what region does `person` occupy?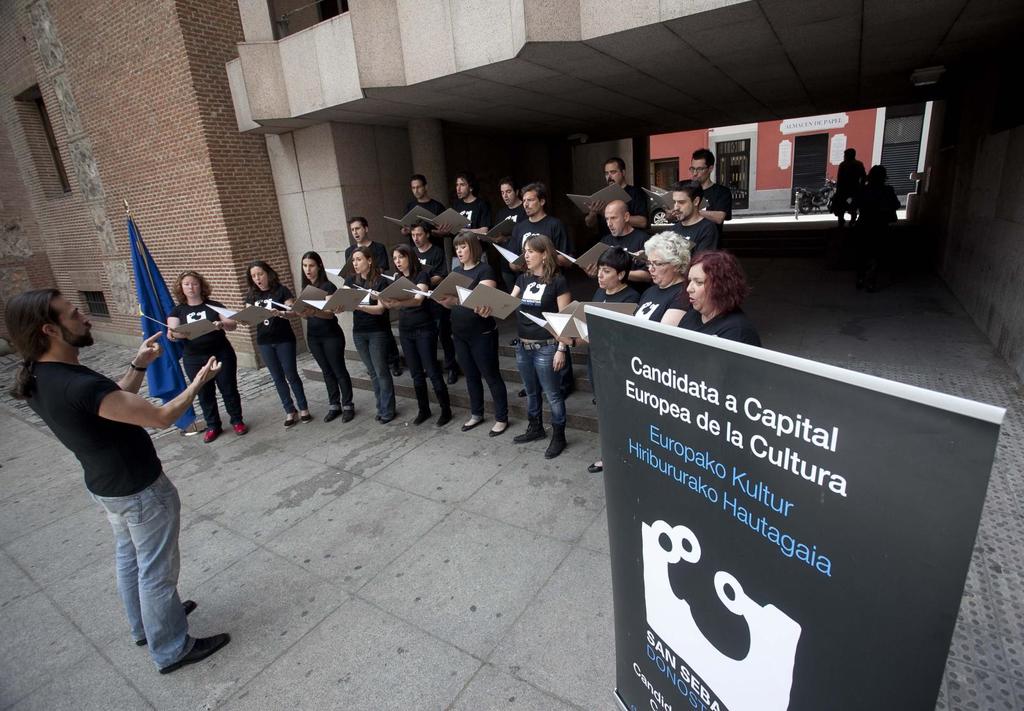
Rect(567, 156, 643, 239).
